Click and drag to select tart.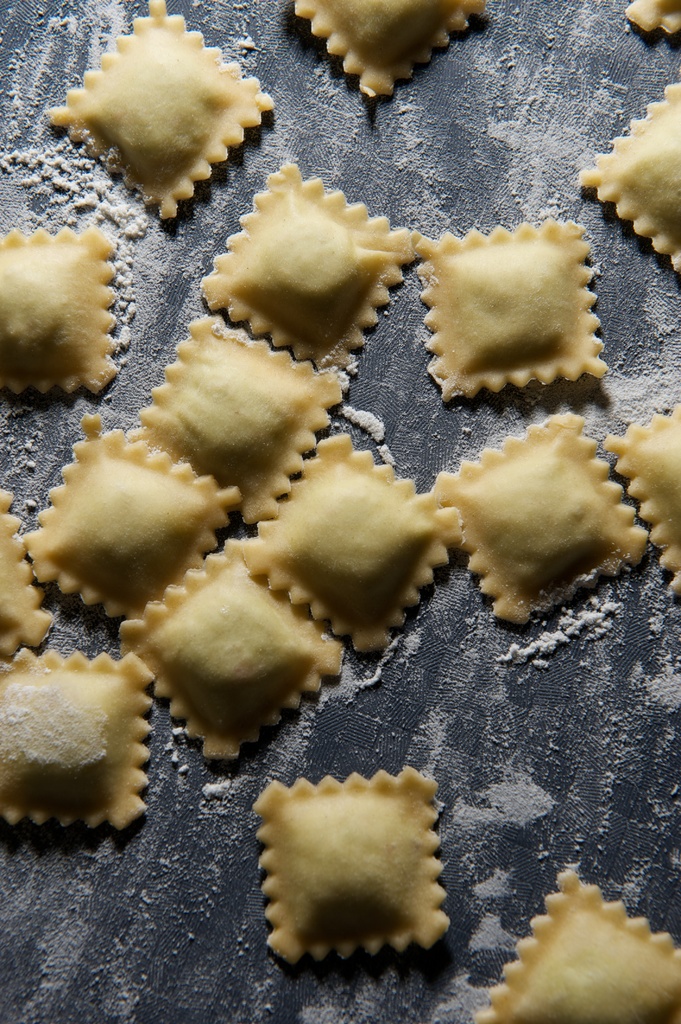
Selection: (0, 484, 54, 671).
